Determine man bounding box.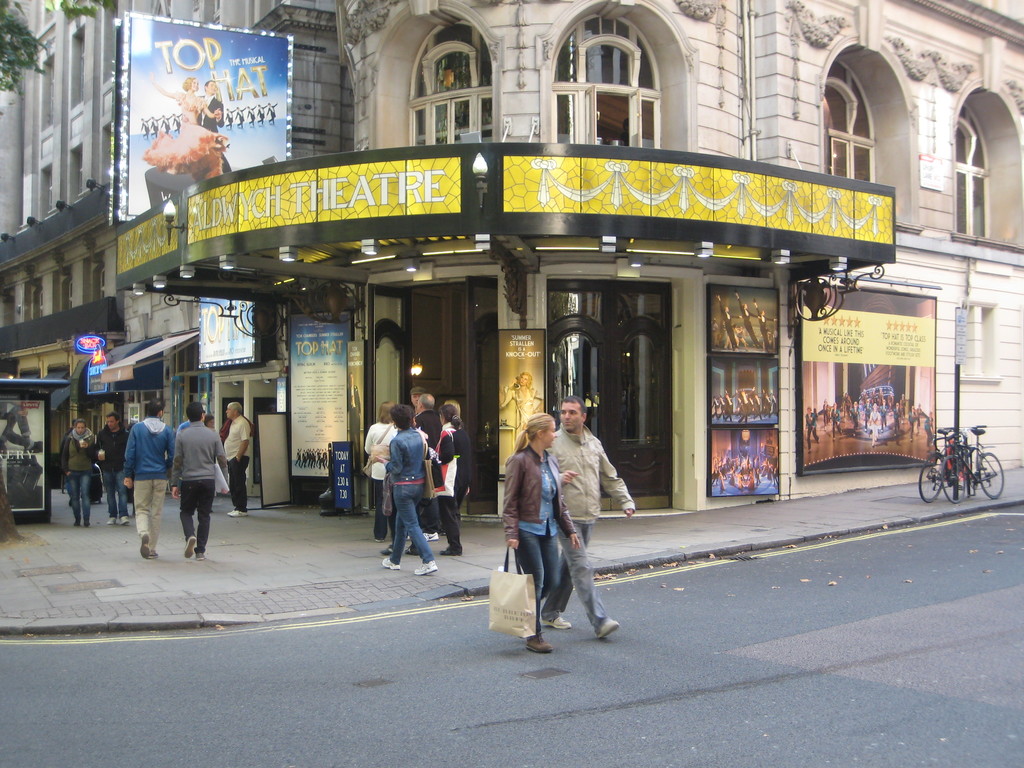
Determined: 219,399,255,517.
